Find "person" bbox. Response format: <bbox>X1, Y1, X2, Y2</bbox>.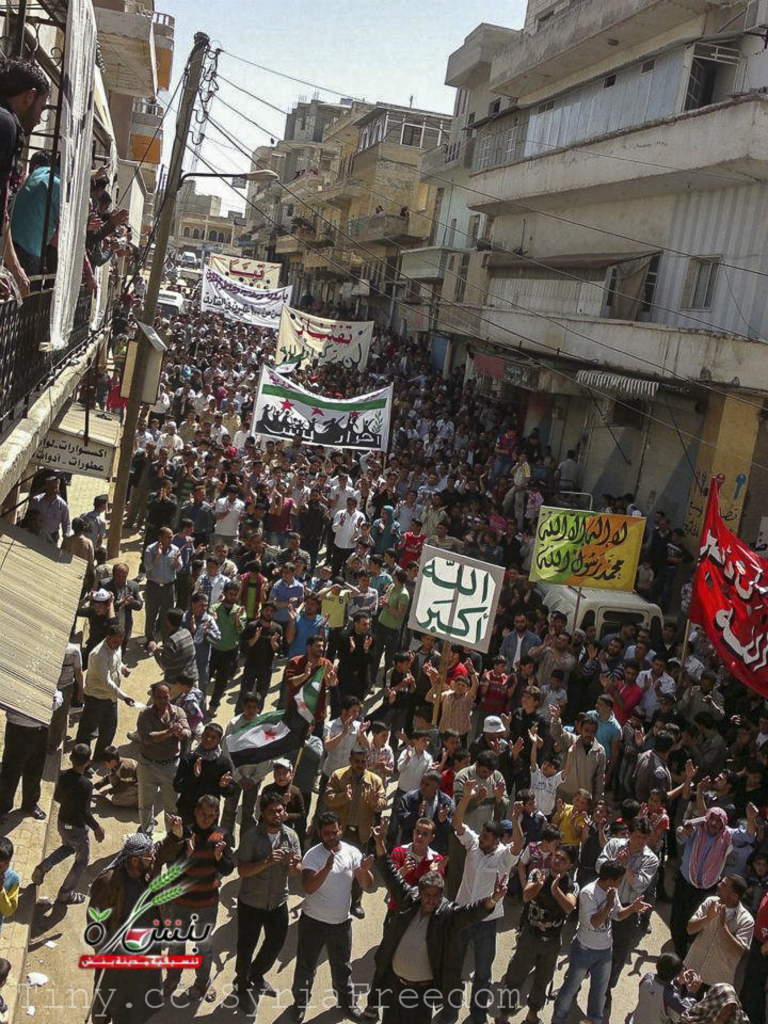
<bbox>64, 518, 98, 566</bbox>.
